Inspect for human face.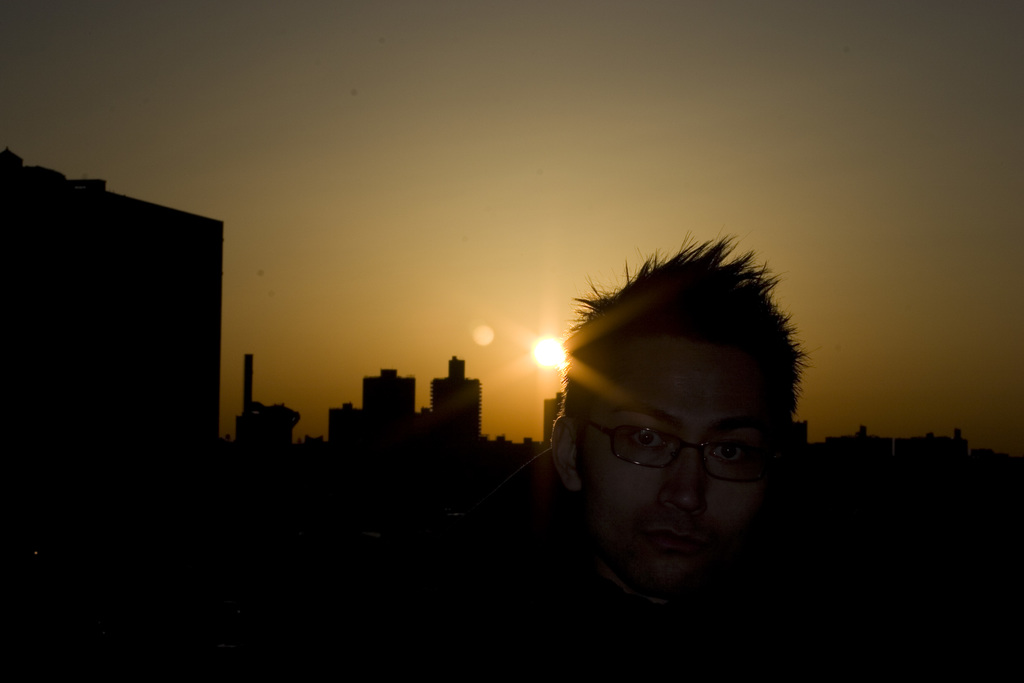
Inspection: l=579, t=340, r=767, b=597.
